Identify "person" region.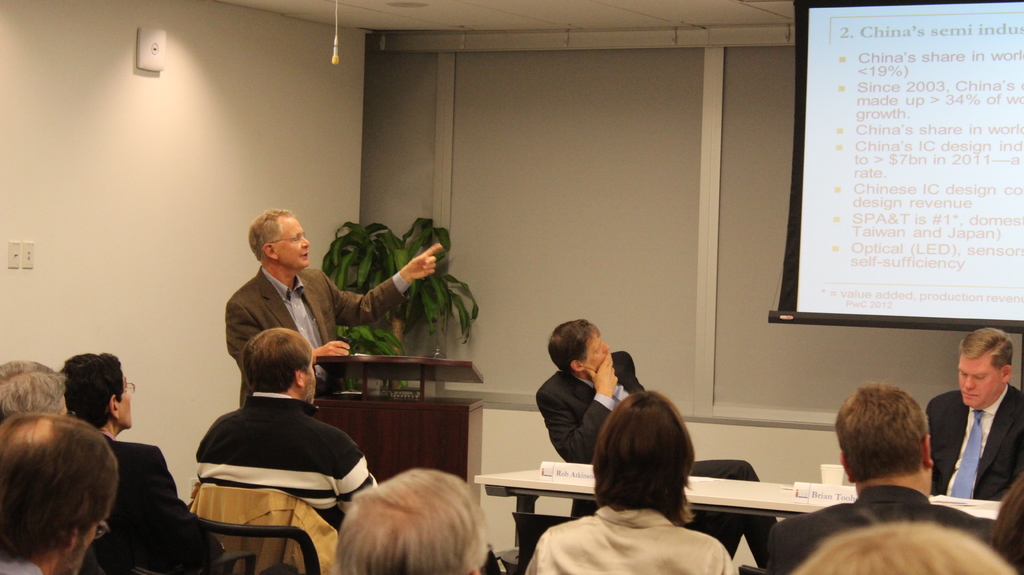
Region: [57,353,227,574].
